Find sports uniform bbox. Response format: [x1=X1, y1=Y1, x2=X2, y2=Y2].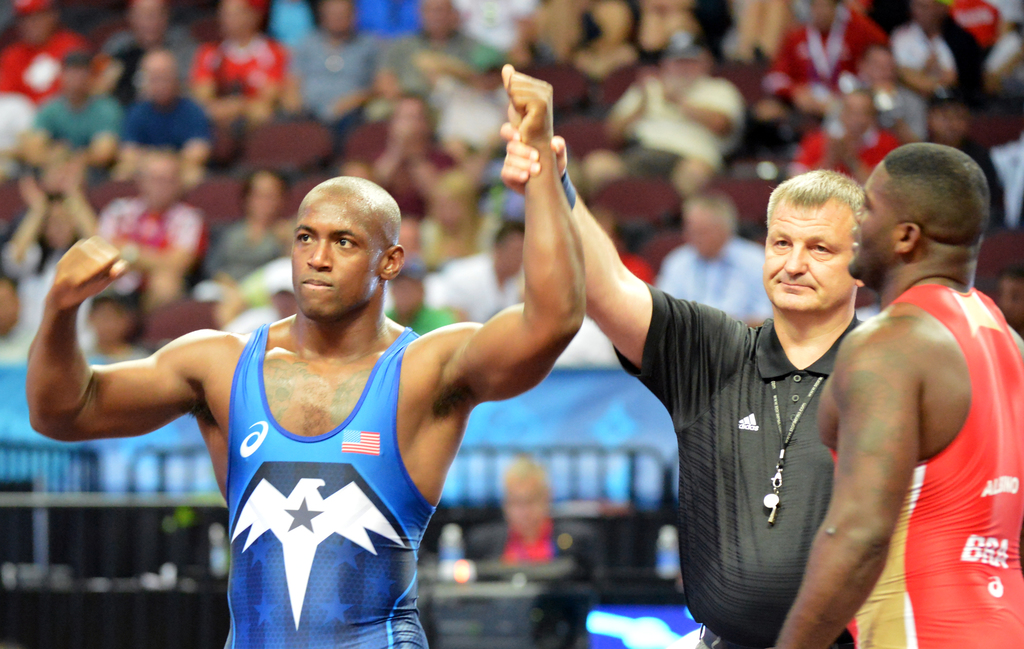
[x1=637, y1=285, x2=863, y2=648].
